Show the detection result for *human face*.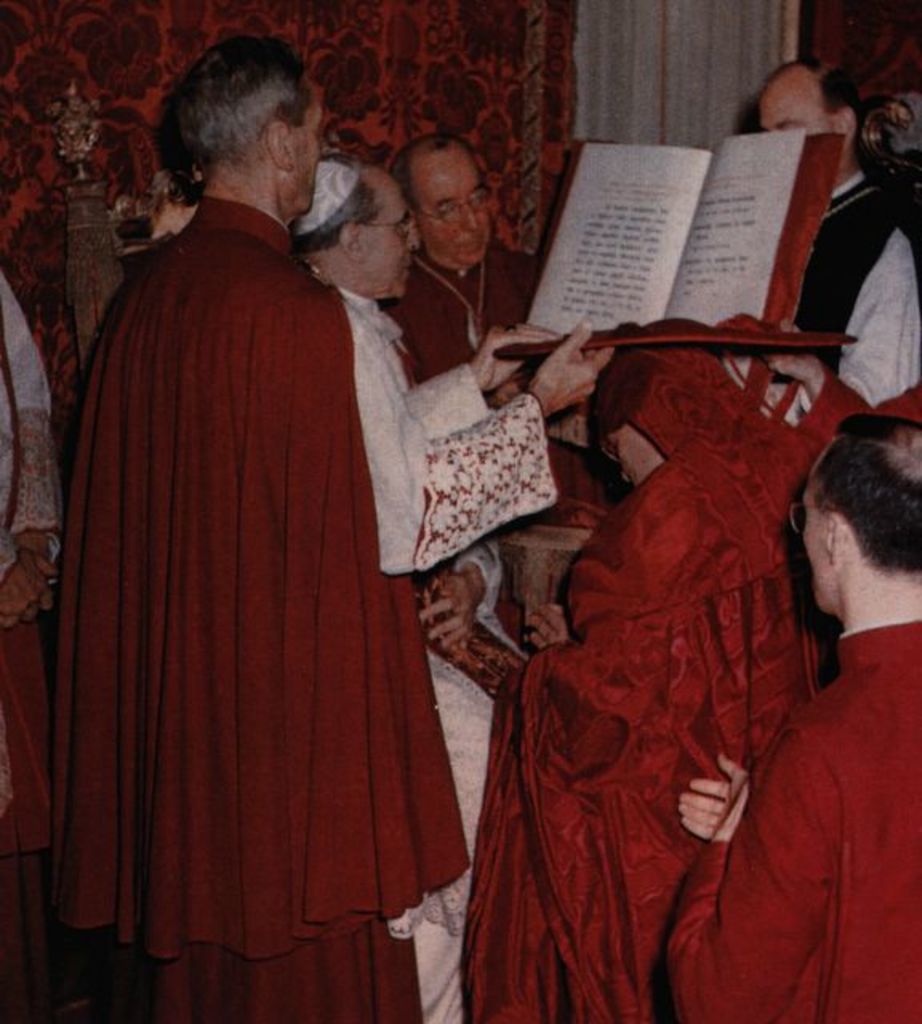
select_region(416, 154, 491, 267).
